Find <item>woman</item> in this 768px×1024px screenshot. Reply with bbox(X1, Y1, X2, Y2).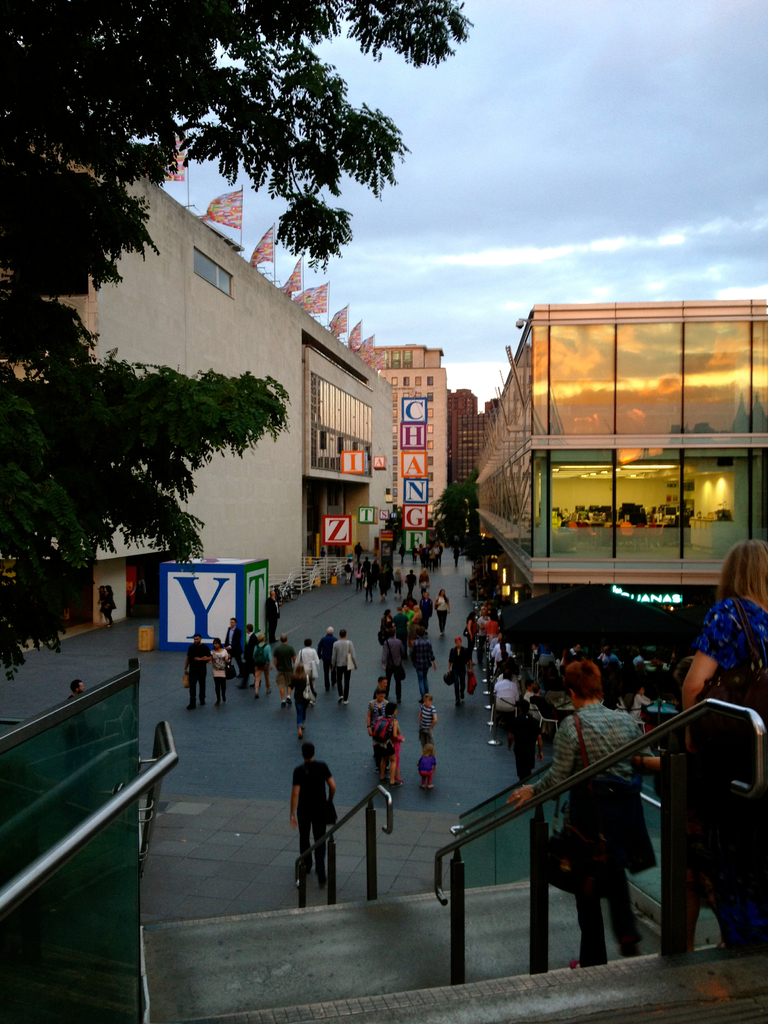
bbox(331, 628, 359, 705).
